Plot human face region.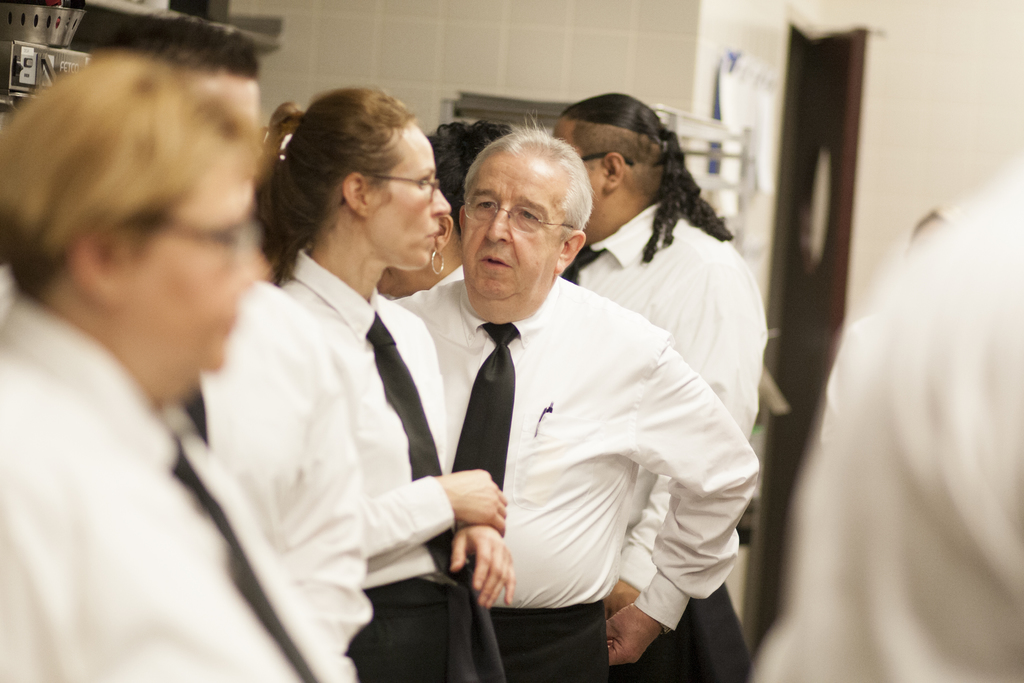
Plotted at box(371, 125, 449, 268).
